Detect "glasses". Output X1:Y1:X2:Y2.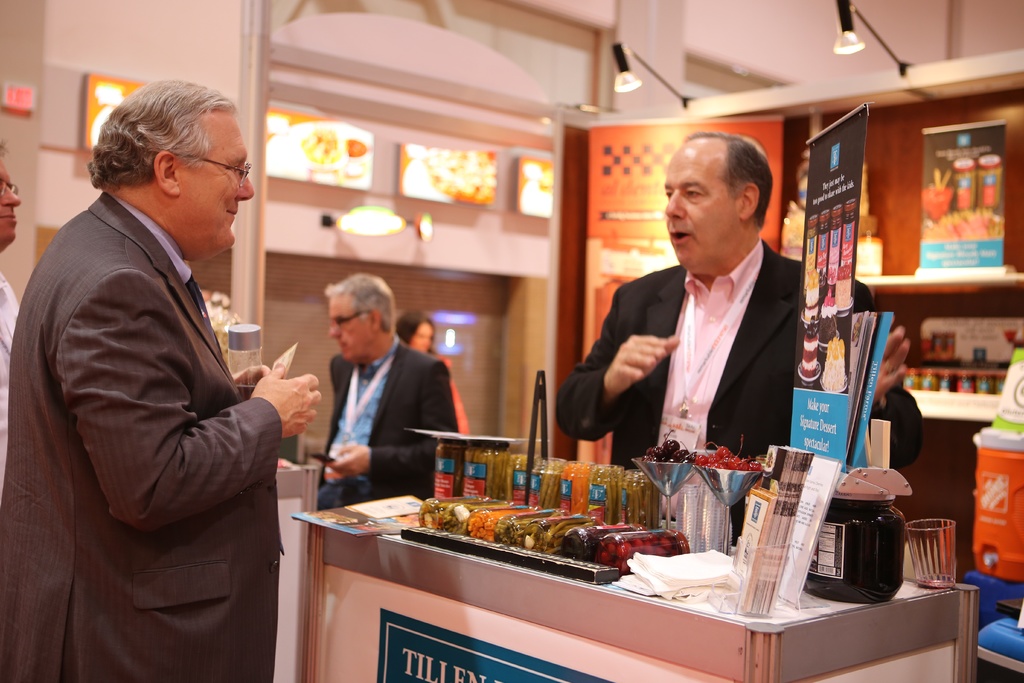
332:308:367:325.
